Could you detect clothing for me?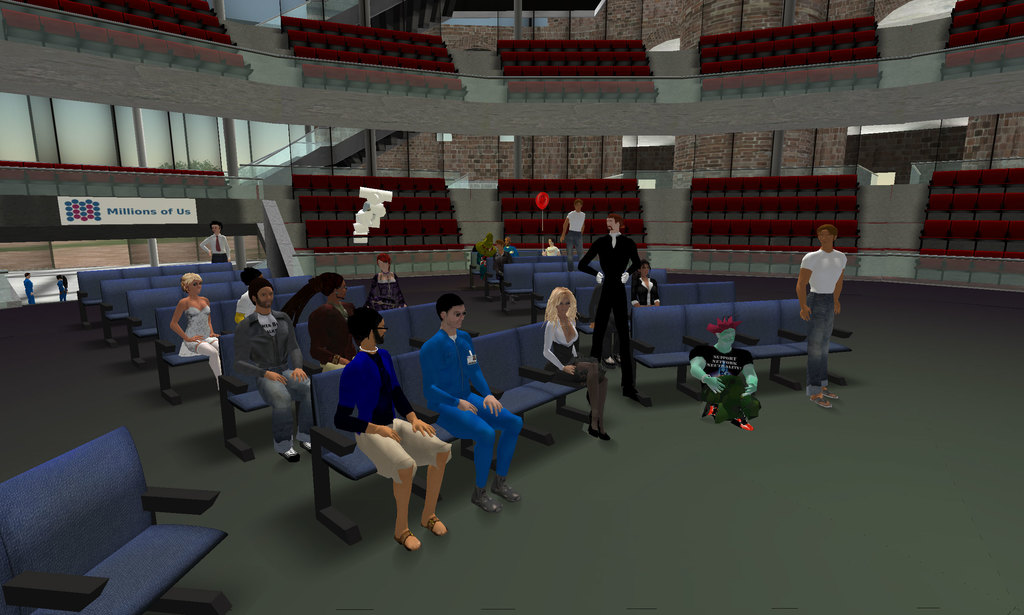
Detection result: [371, 266, 396, 301].
